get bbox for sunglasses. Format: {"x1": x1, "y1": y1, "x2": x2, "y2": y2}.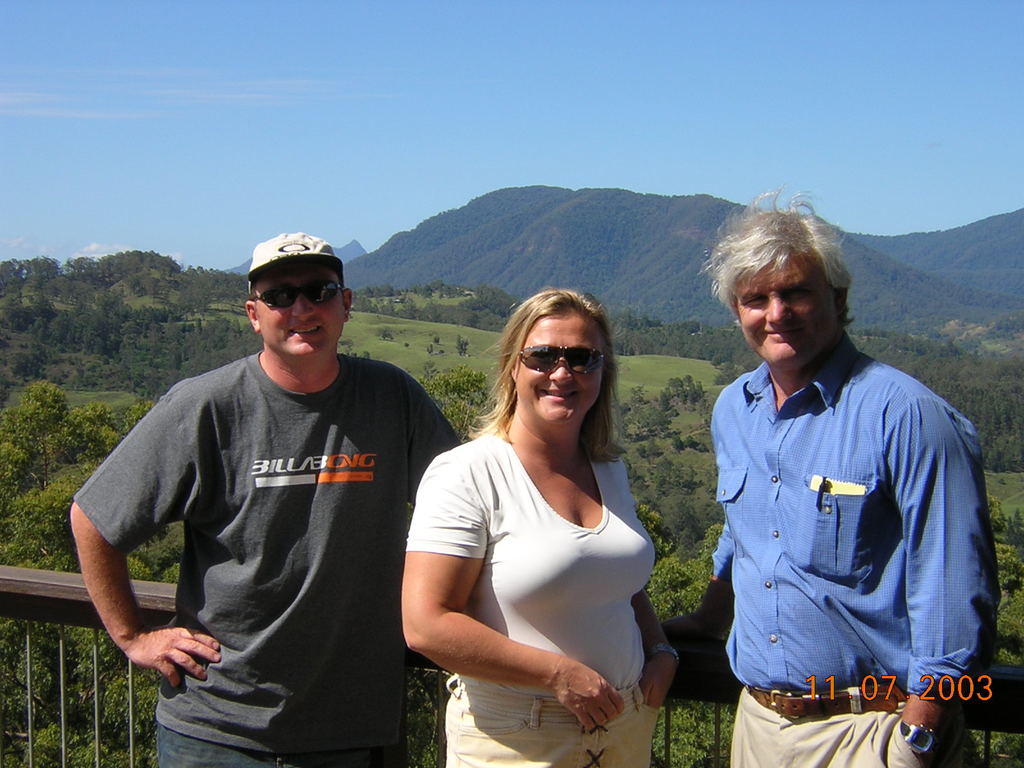
{"x1": 252, "y1": 280, "x2": 345, "y2": 314}.
